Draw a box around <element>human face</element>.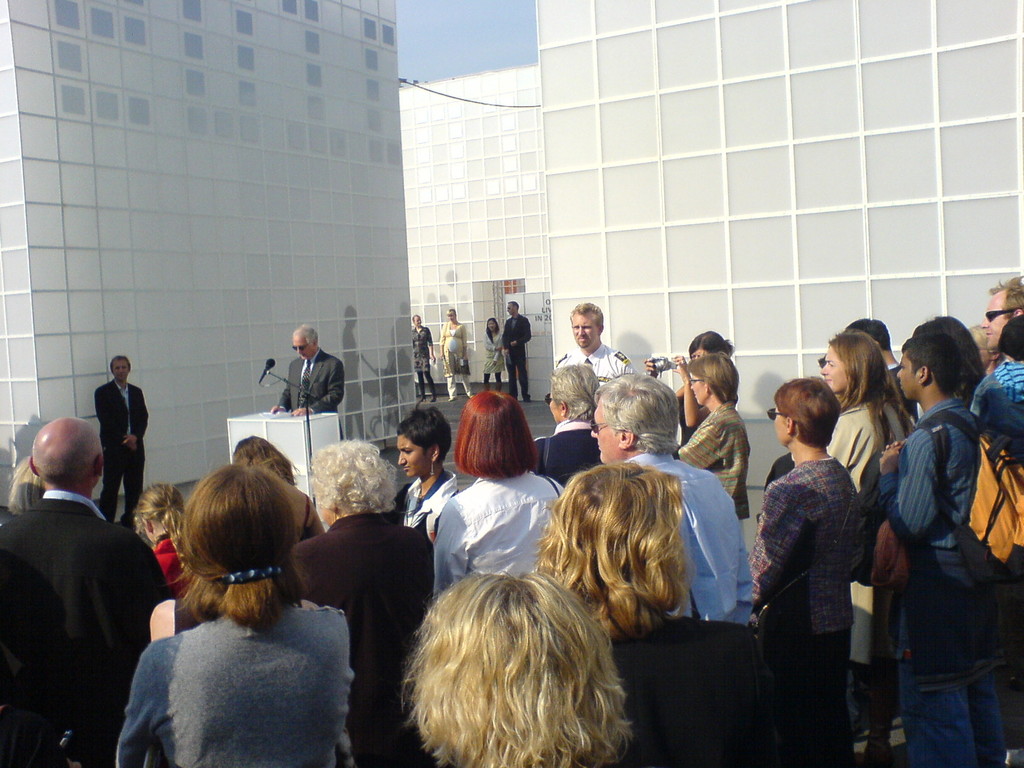
986/290/1008/349.
